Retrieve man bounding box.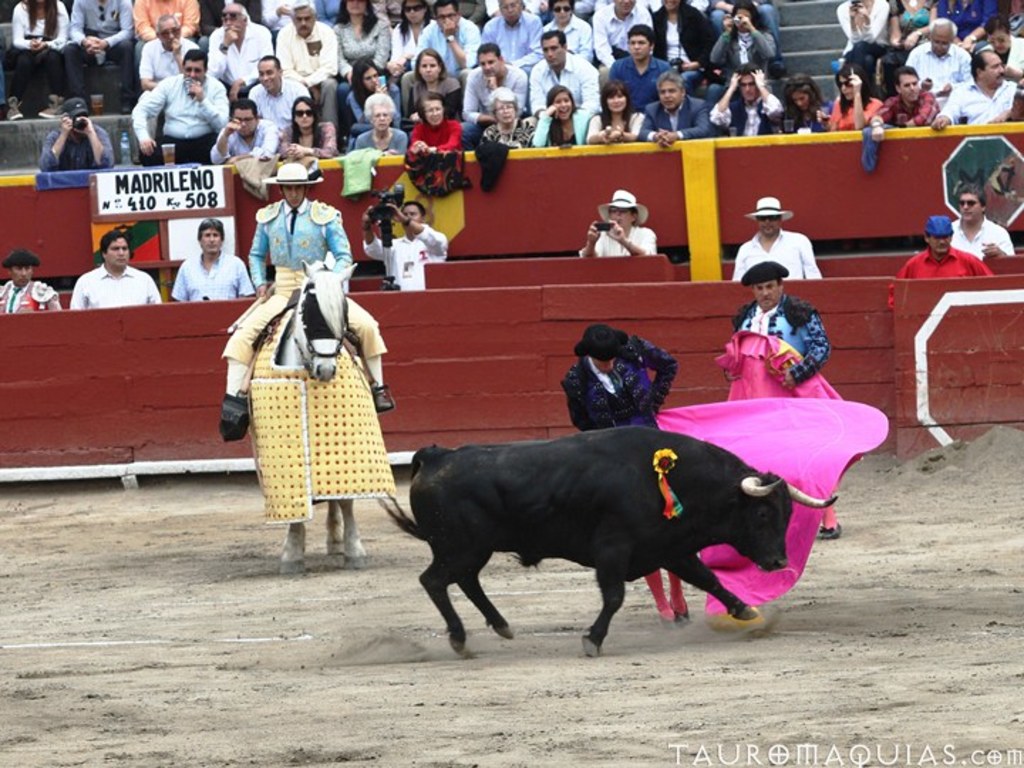
Bounding box: {"x1": 220, "y1": 162, "x2": 390, "y2": 442}.
